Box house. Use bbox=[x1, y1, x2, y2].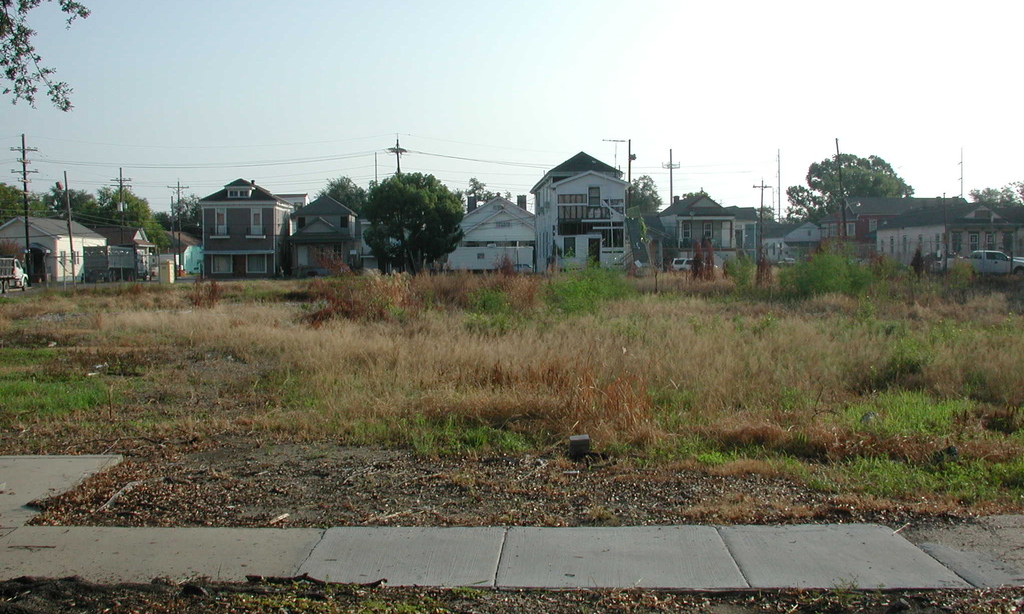
bbox=[525, 147, 635, 271].
